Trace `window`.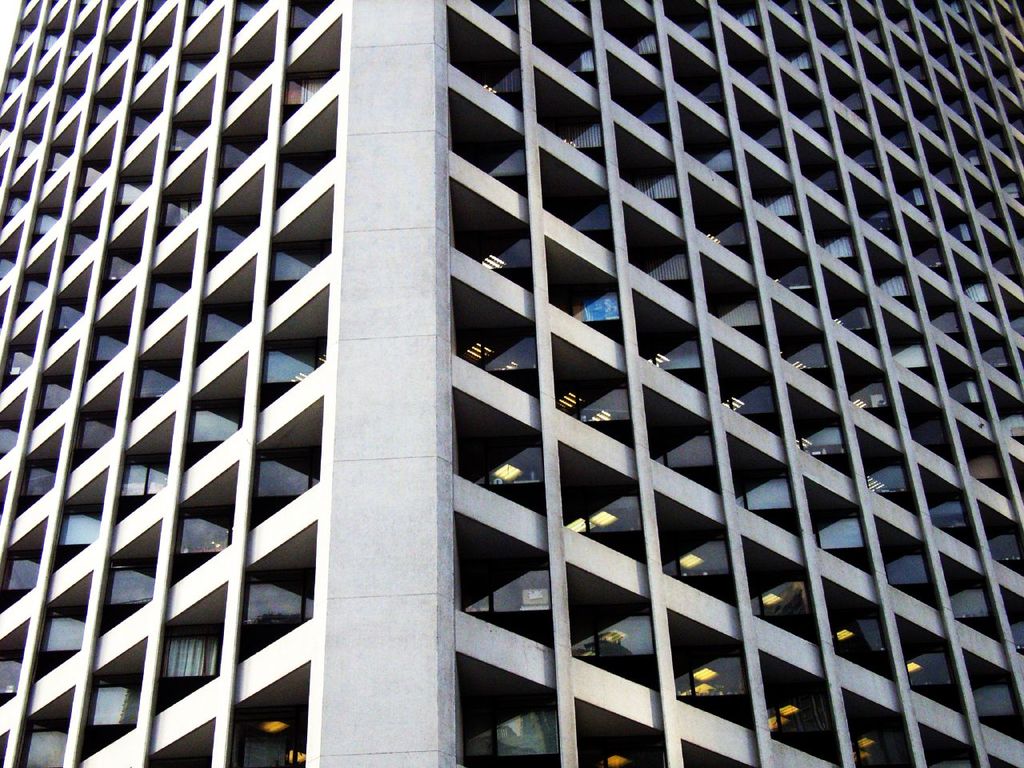
Traced to region(210, 214, 261, 258).
